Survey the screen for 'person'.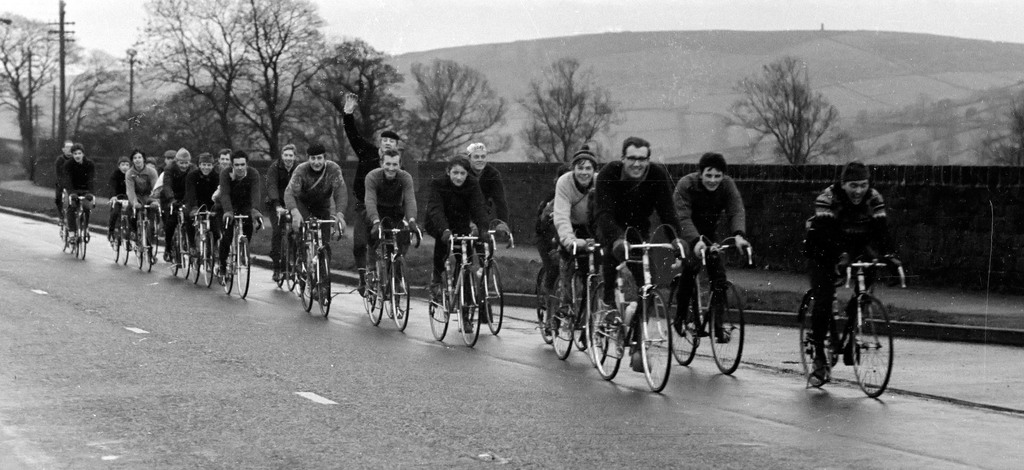
Survey found: (579,128,688,362).
